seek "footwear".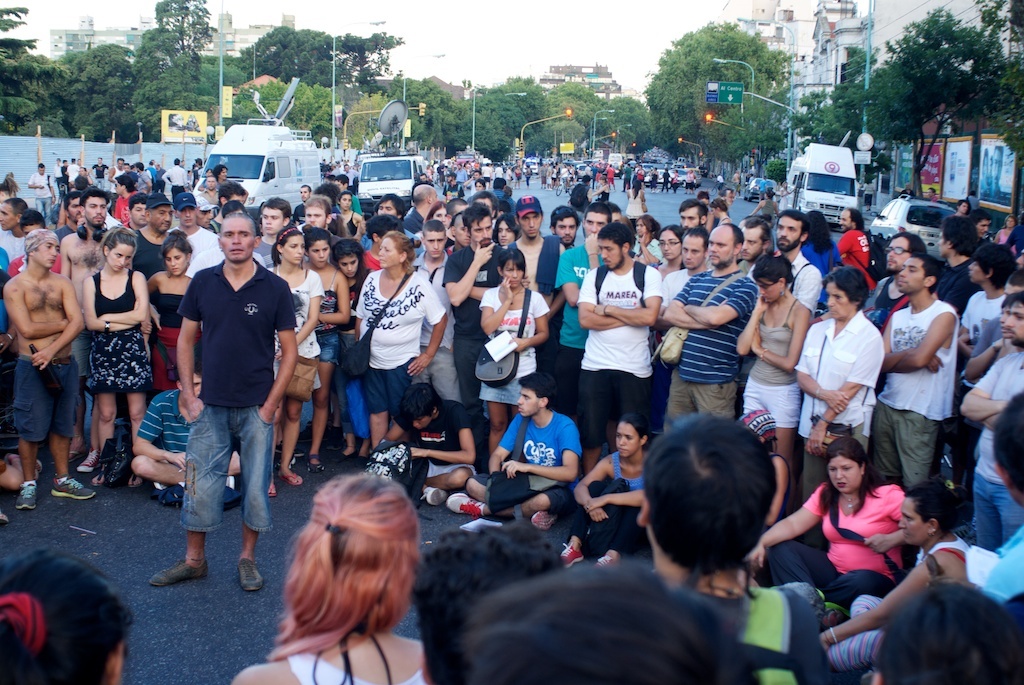
[360,438,377,467].
